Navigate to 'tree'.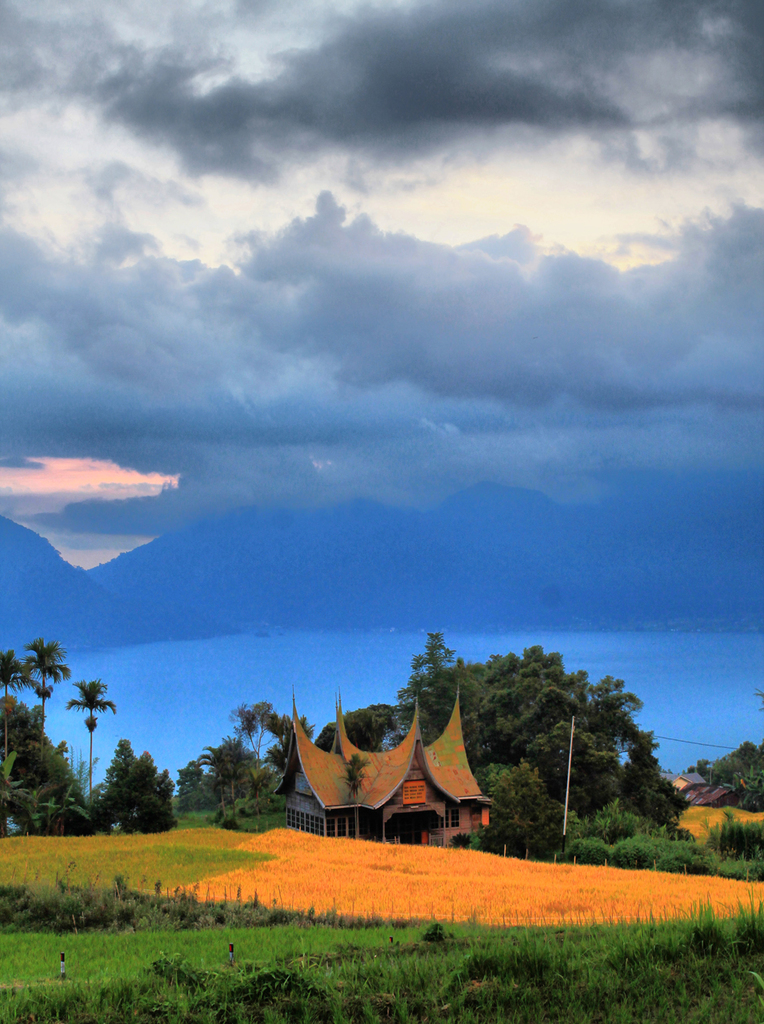
Navigation target: detection(230, 709, 294, 759).
